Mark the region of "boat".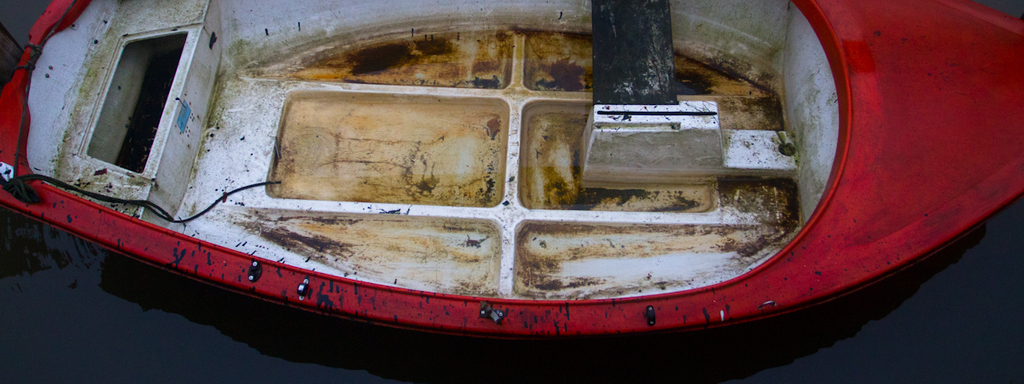
Region: locate(0, 0, 1023, 327).
